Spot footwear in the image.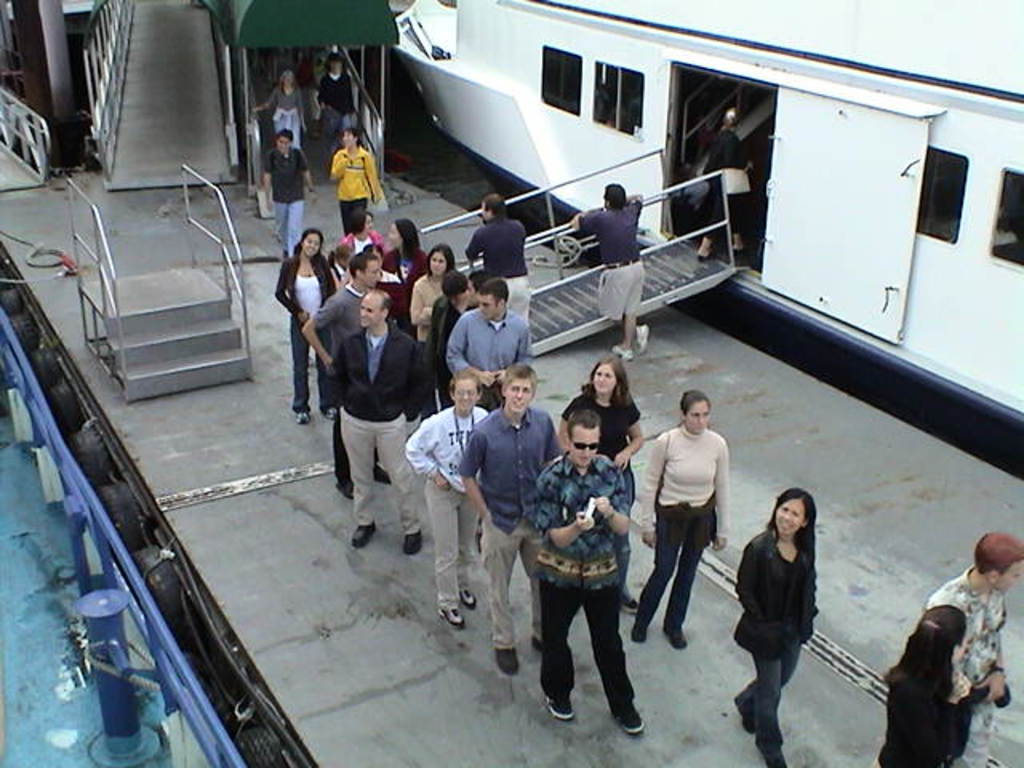
footwear found at 325/406/336/421.
